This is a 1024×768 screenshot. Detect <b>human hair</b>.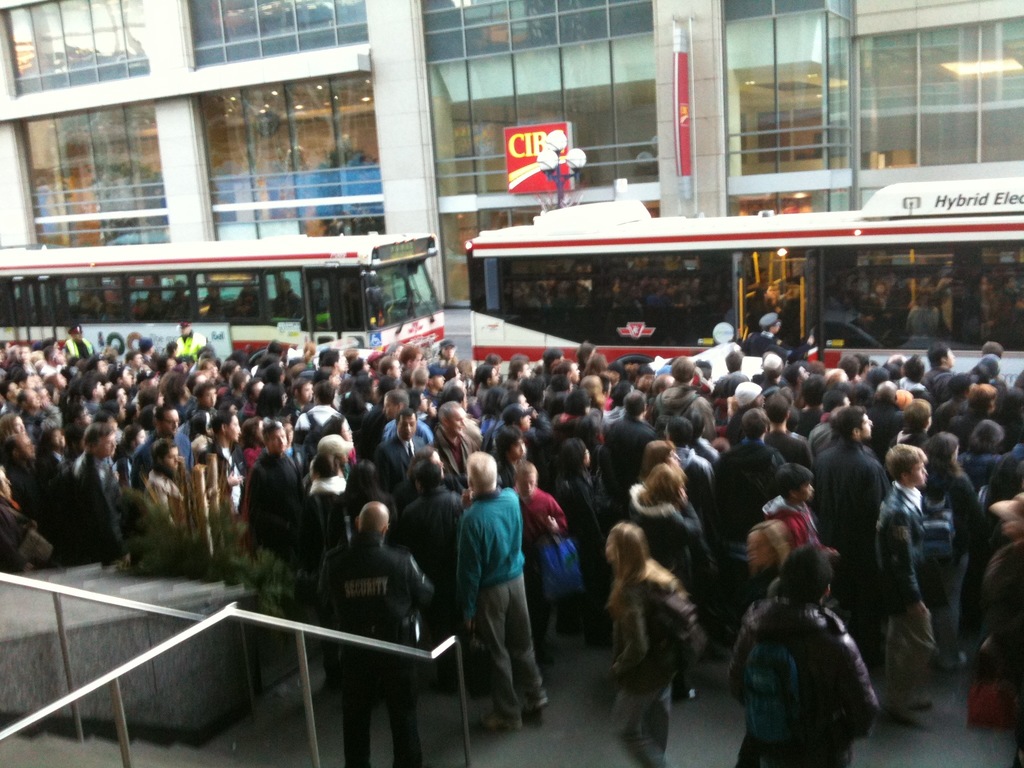
pyautogui.locateOnScreen(314, 379, 339, 403).
